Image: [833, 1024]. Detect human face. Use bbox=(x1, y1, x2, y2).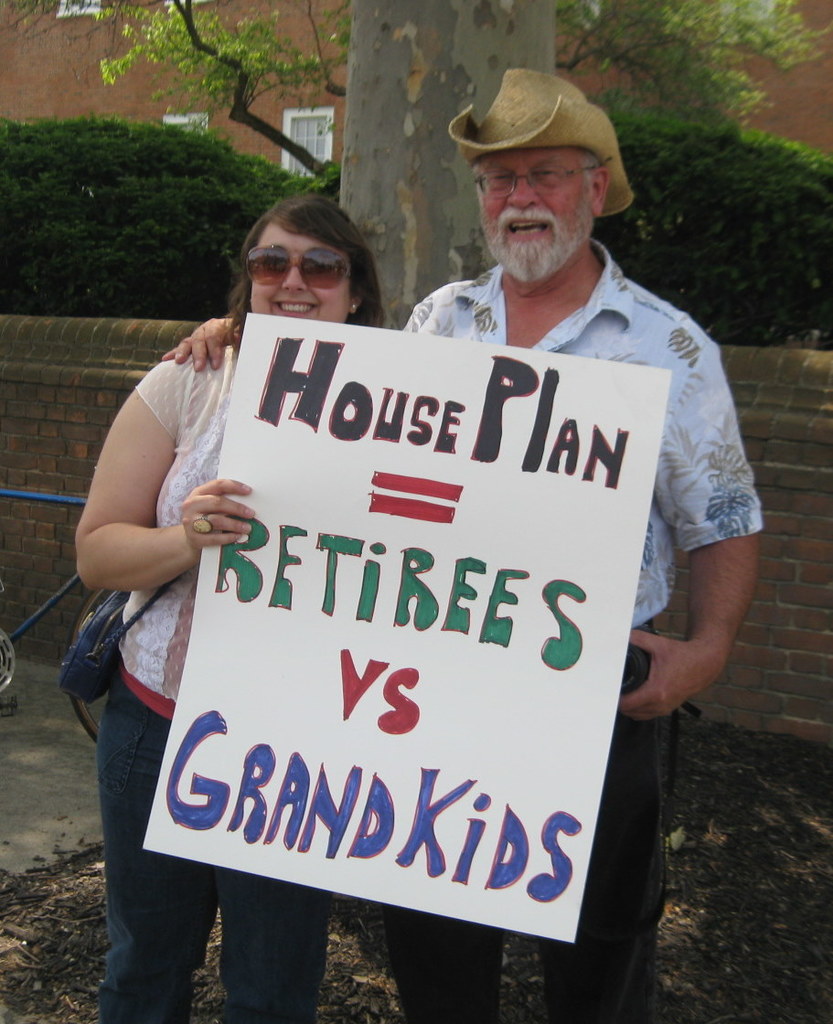
bbox=(250, 221, 348, 324).
